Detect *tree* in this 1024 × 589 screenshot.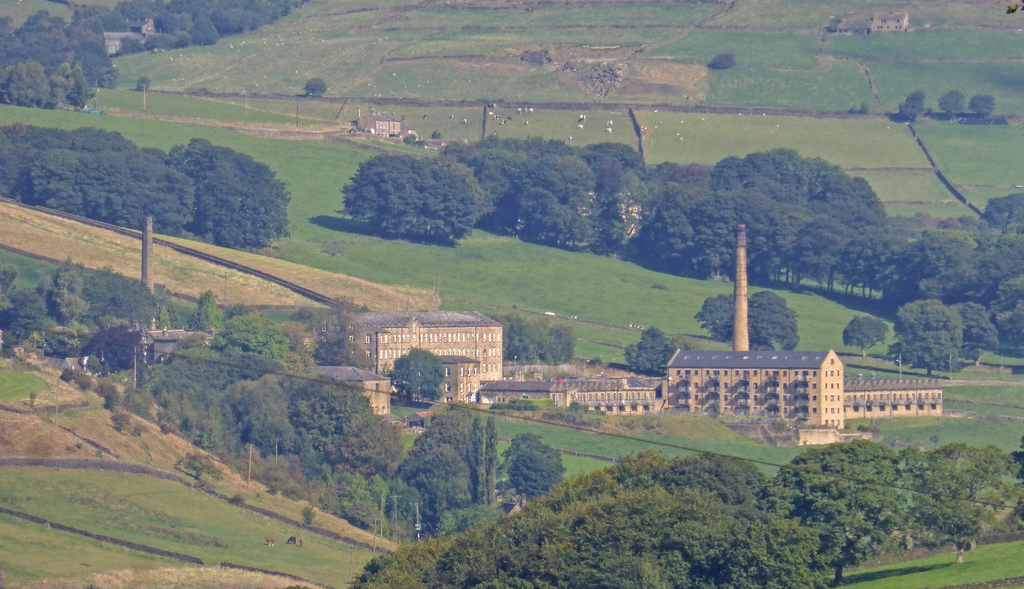
Detection: (417,416,478,456).
